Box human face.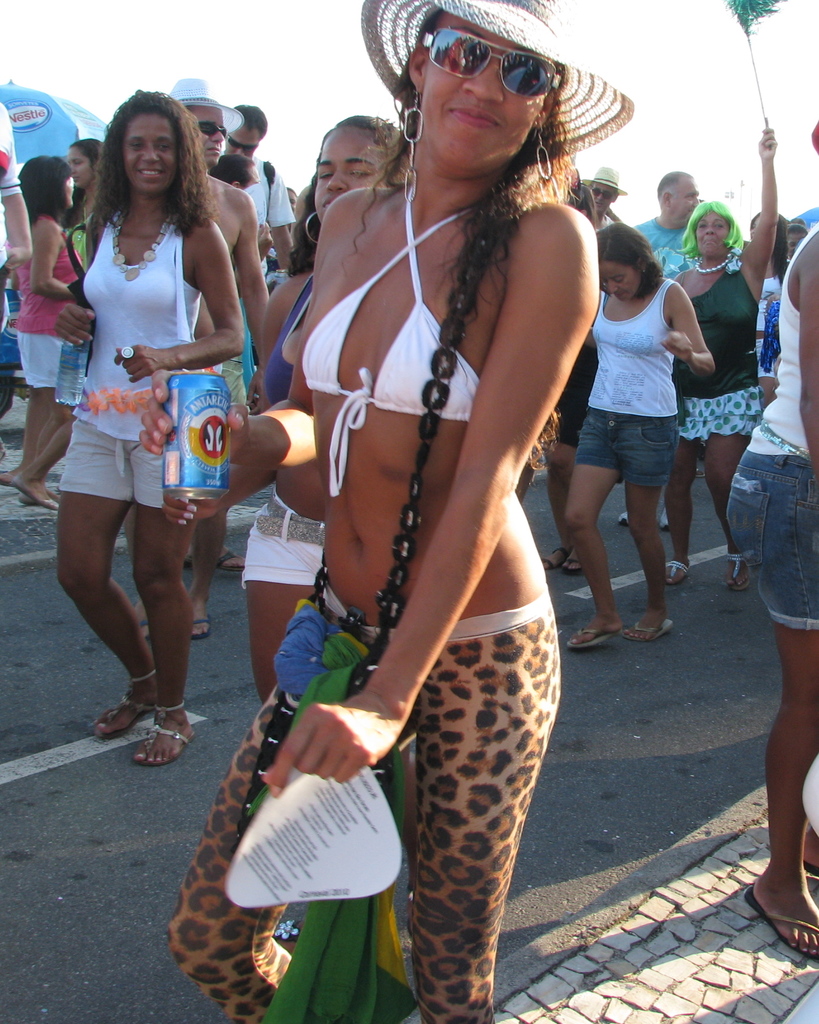
bbox=(232, 125, 259, 160).
